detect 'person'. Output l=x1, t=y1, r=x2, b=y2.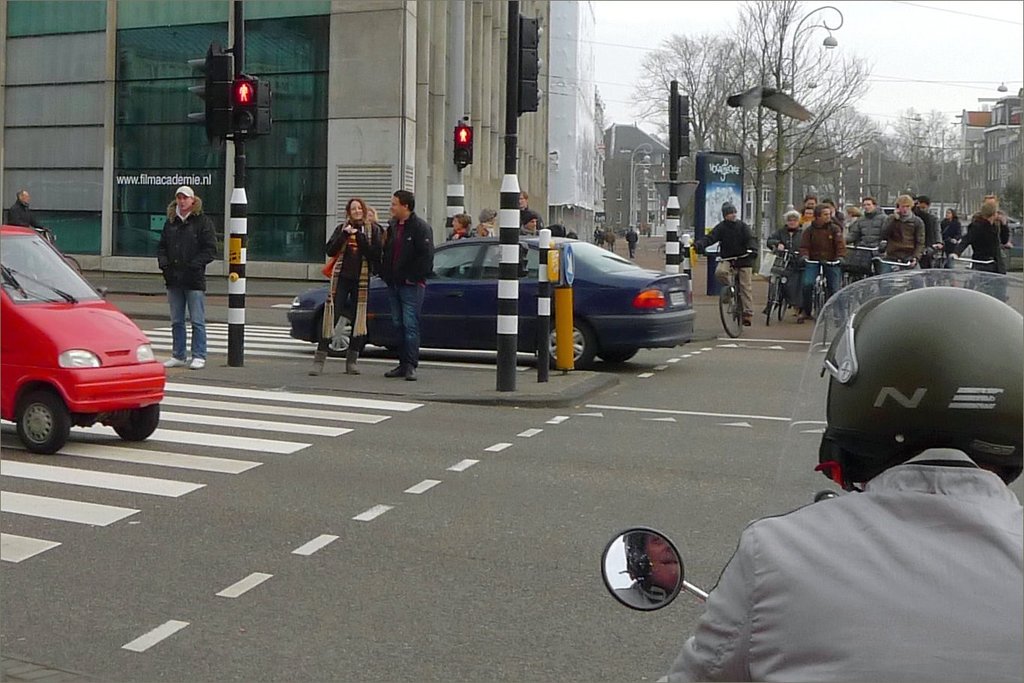
l=449, t=213, r=470, b=240.
